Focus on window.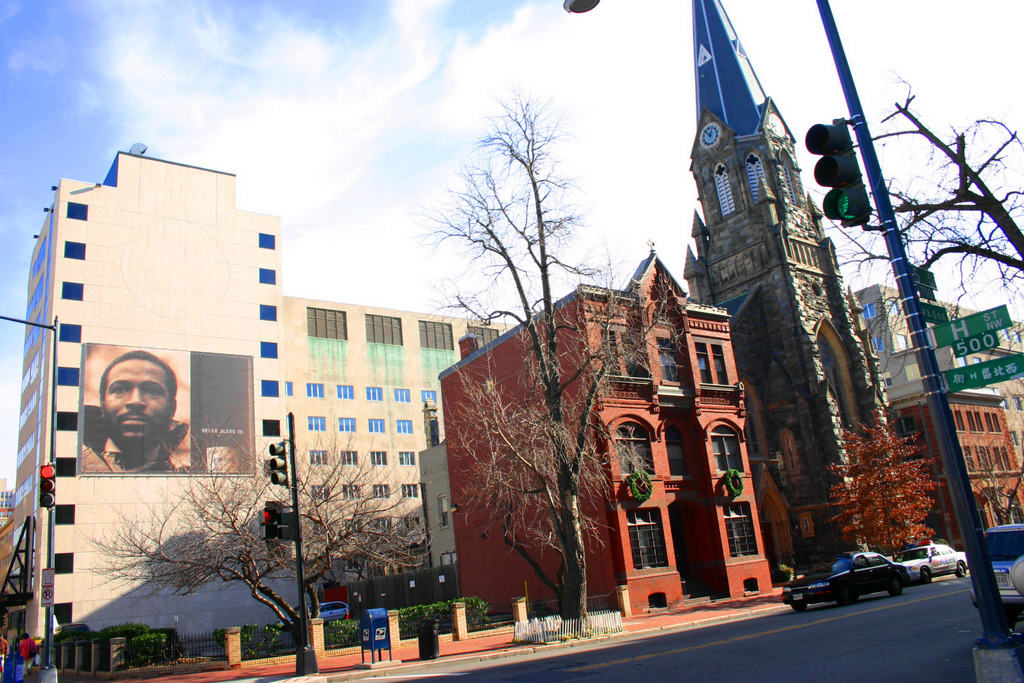
Focused at 602 415 663 502.
